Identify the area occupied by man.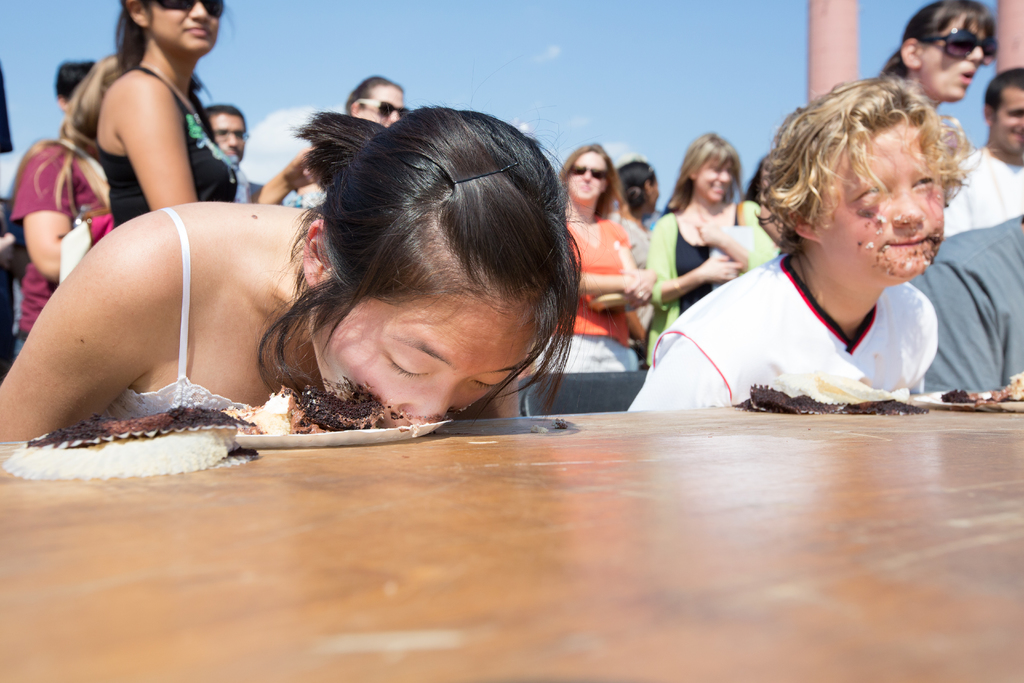
Area: (613, 159, 662, 242).
